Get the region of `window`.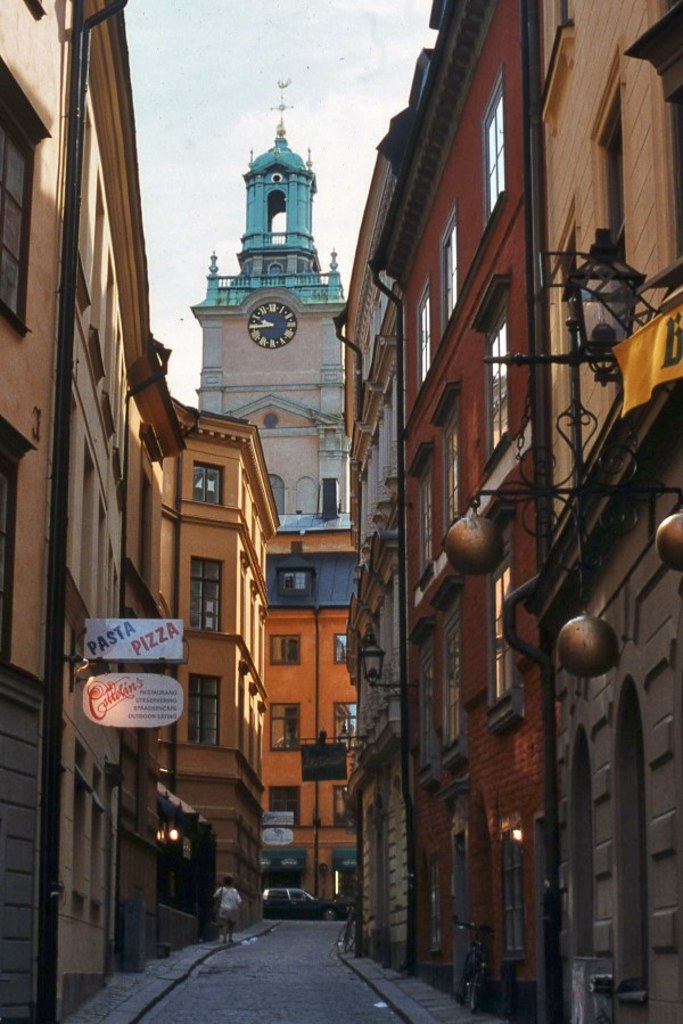
bbox=[487, 295, 512, 464].
